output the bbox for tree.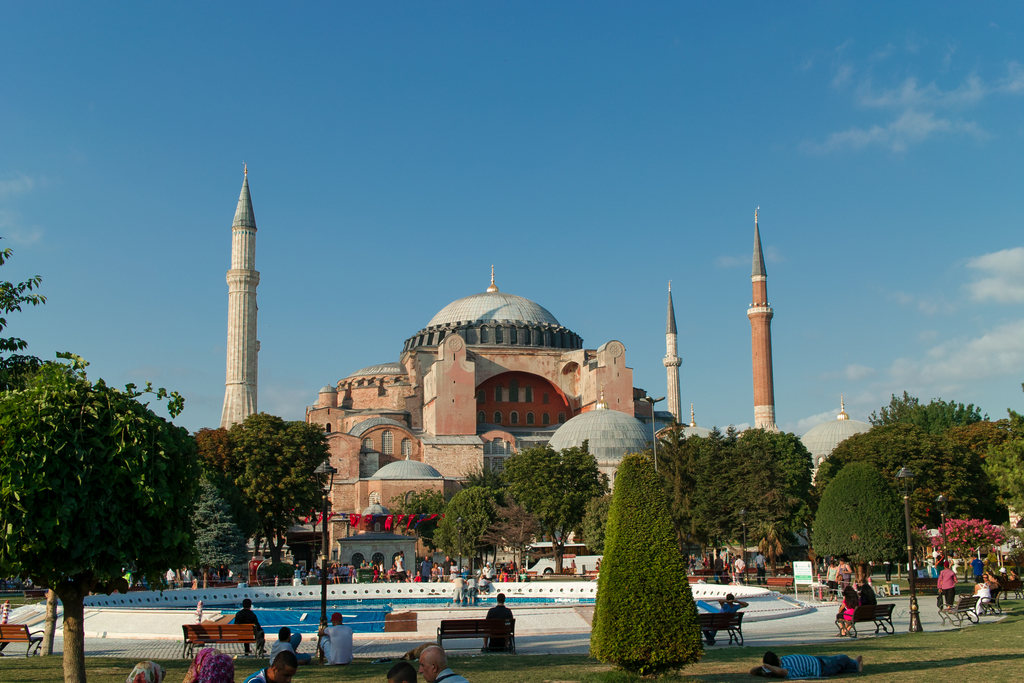
box(0, 232, 195, 681).
